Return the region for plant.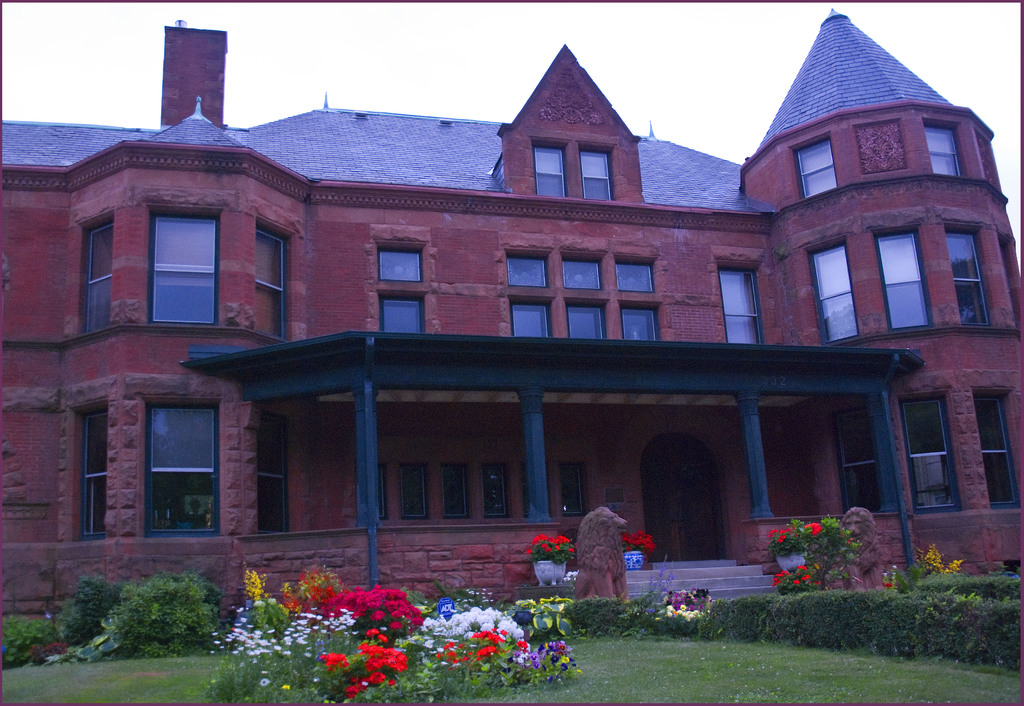
BBox(51, 576, 122, 647).
